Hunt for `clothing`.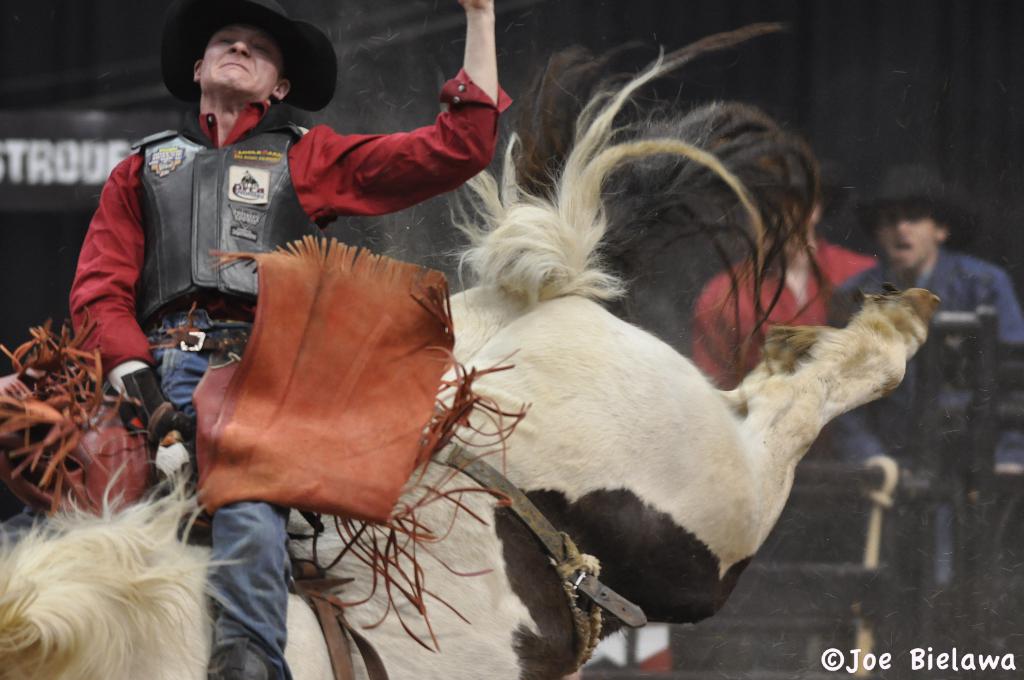
Hunted down at [x1=840, y1=255, x2=1023, y2=474].
